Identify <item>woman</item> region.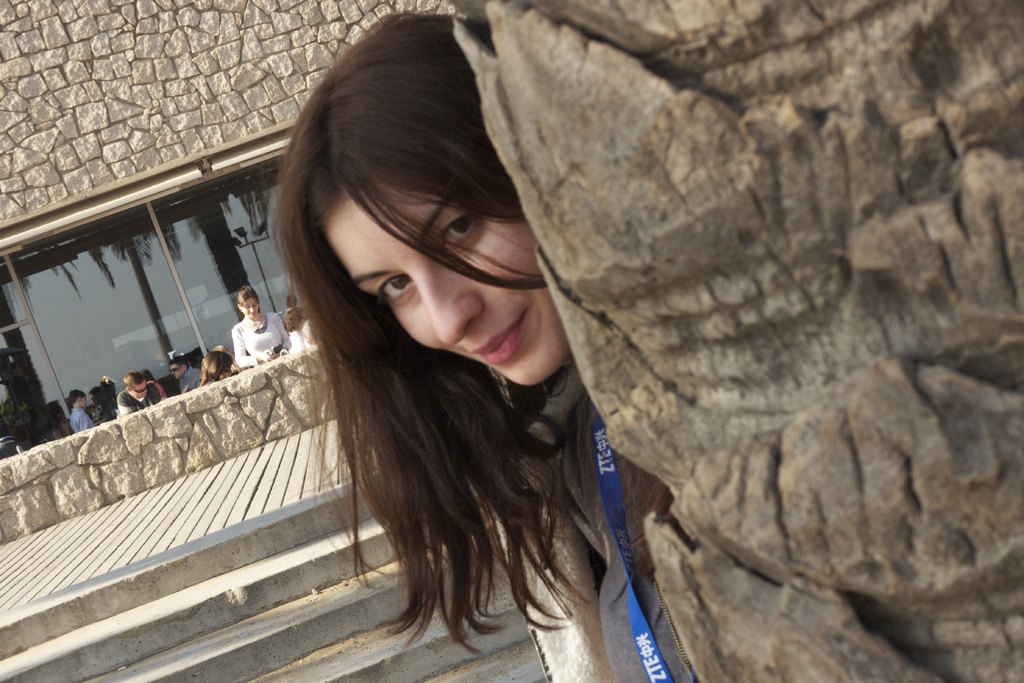
Region: locate(231, 286, 291, 377).
